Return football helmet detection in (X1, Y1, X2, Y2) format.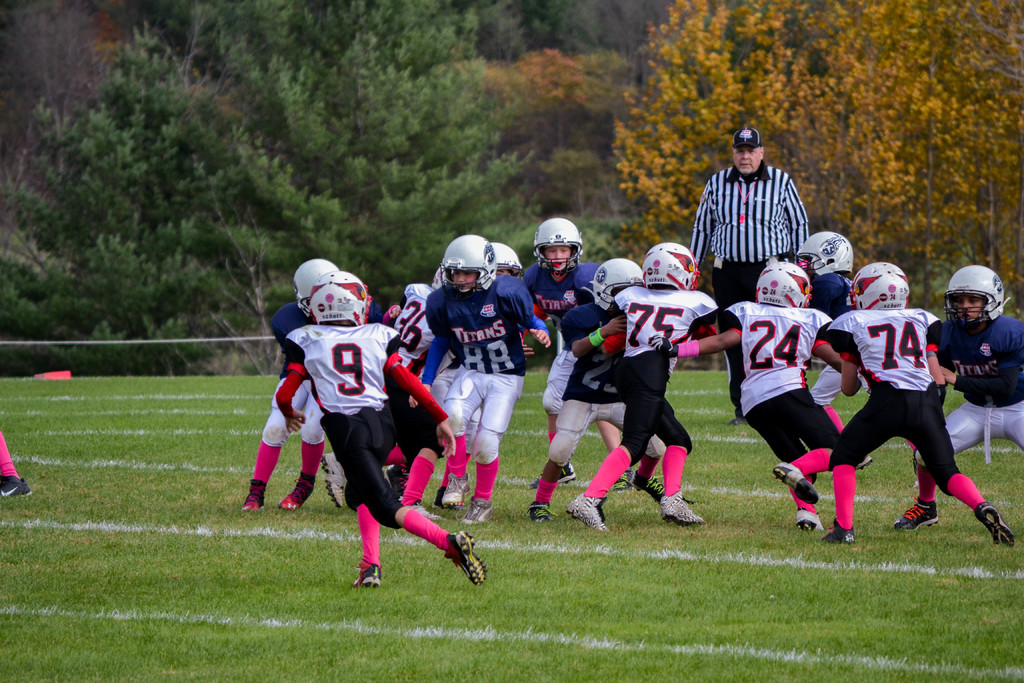
(436, 234, 500, 303).
